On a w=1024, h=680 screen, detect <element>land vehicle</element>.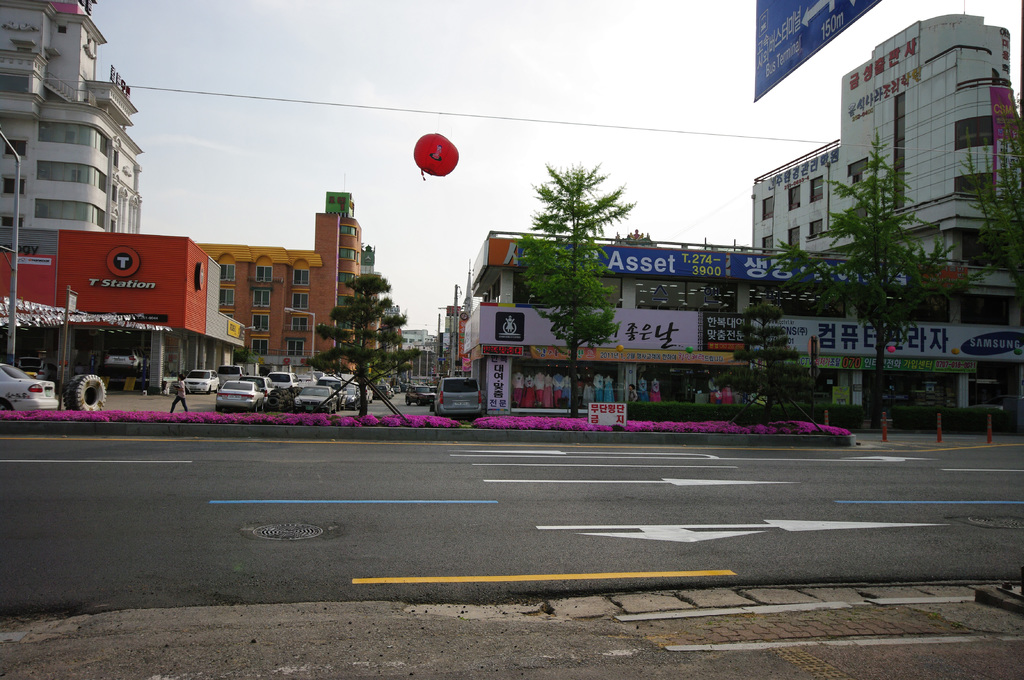
(0, 363, 58, 417).
